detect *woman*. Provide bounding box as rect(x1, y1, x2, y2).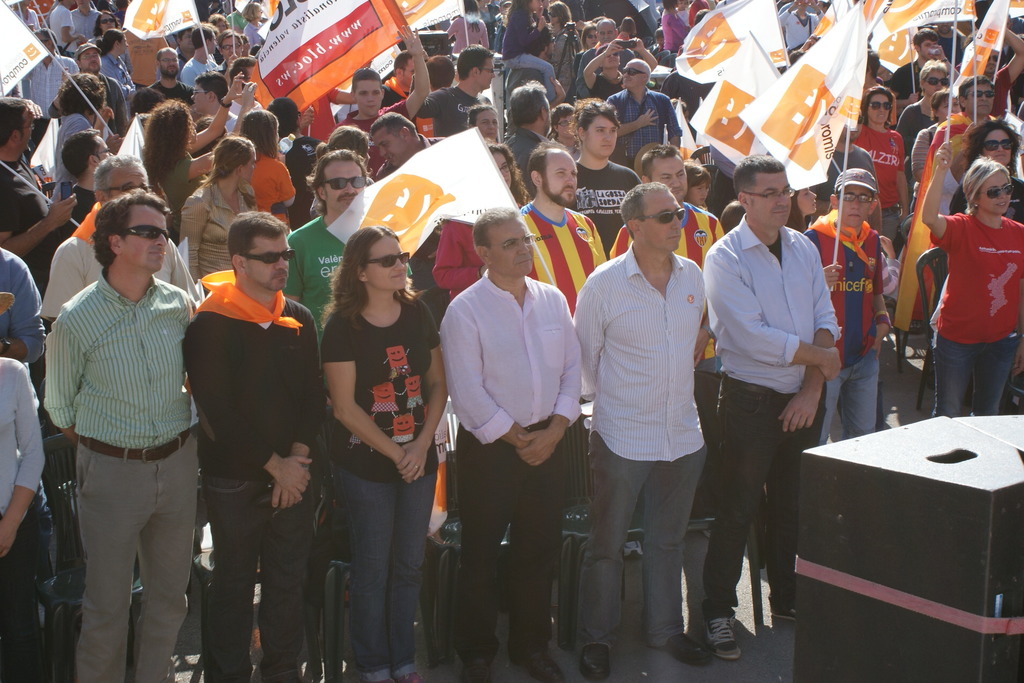
rect(431, 140, 541, 308).
